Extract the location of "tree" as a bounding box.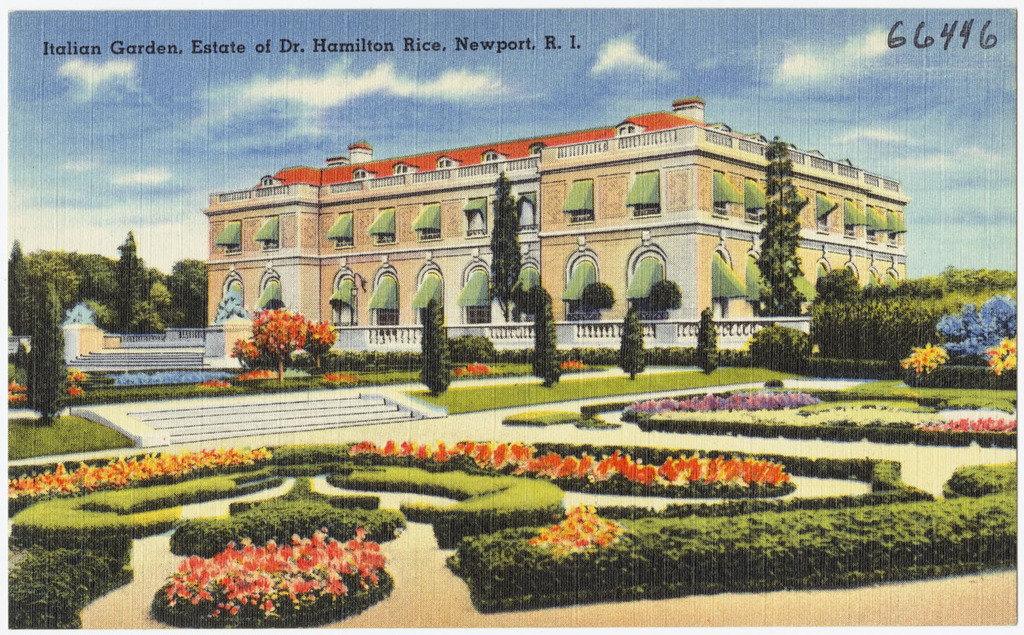
(752, 132, 806, 322).
